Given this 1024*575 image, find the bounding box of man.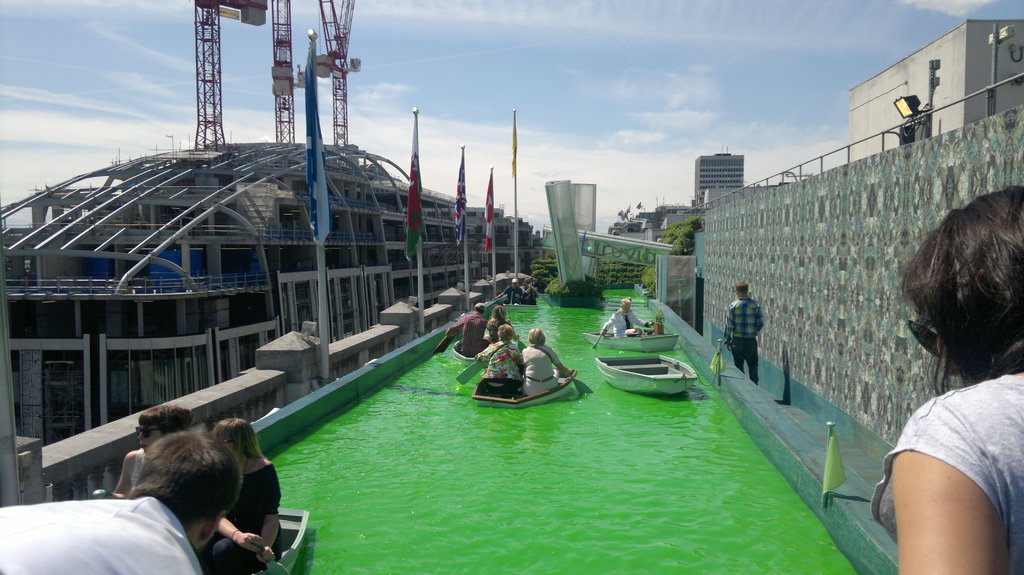
pyautogui.locateOnScreen(0, 429, 248, 574).
